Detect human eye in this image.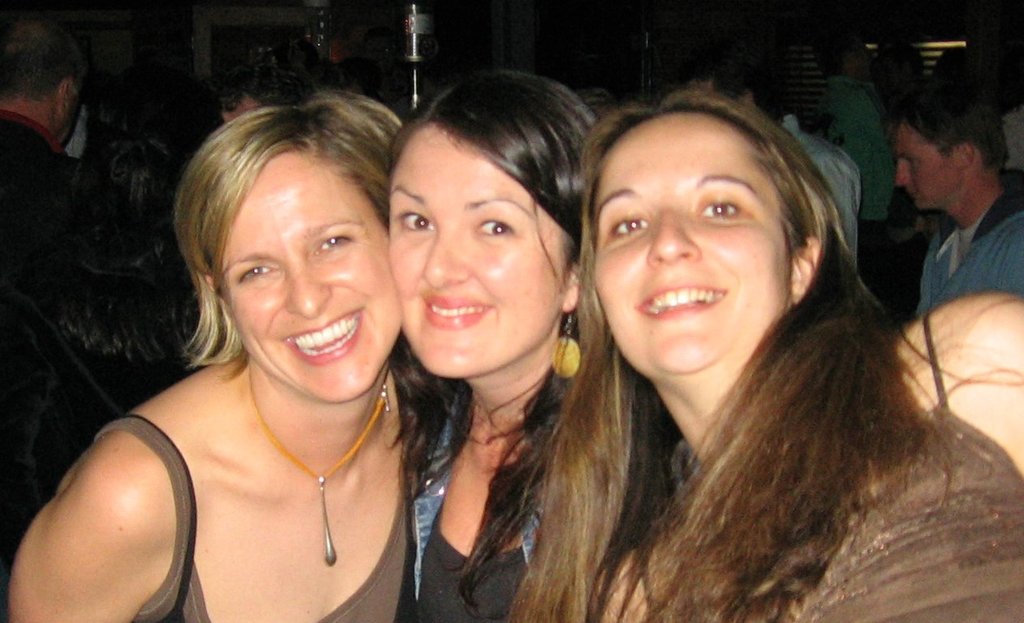
Detection: [x1=311, y1=232, x2=356, y2=258].
